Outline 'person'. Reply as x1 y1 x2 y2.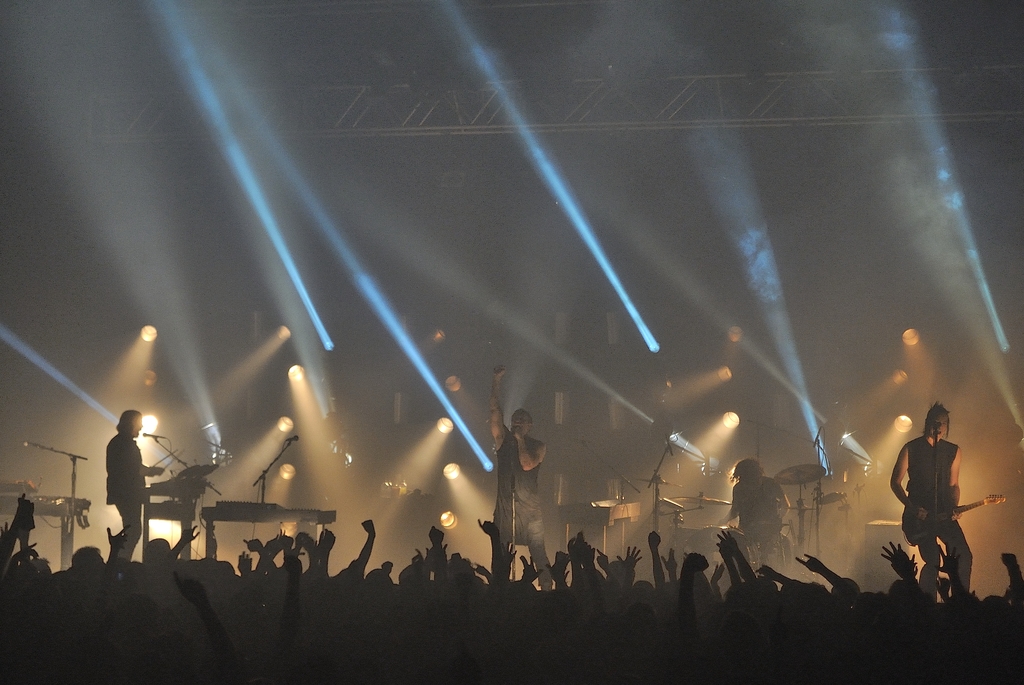
493 366 555 584.
